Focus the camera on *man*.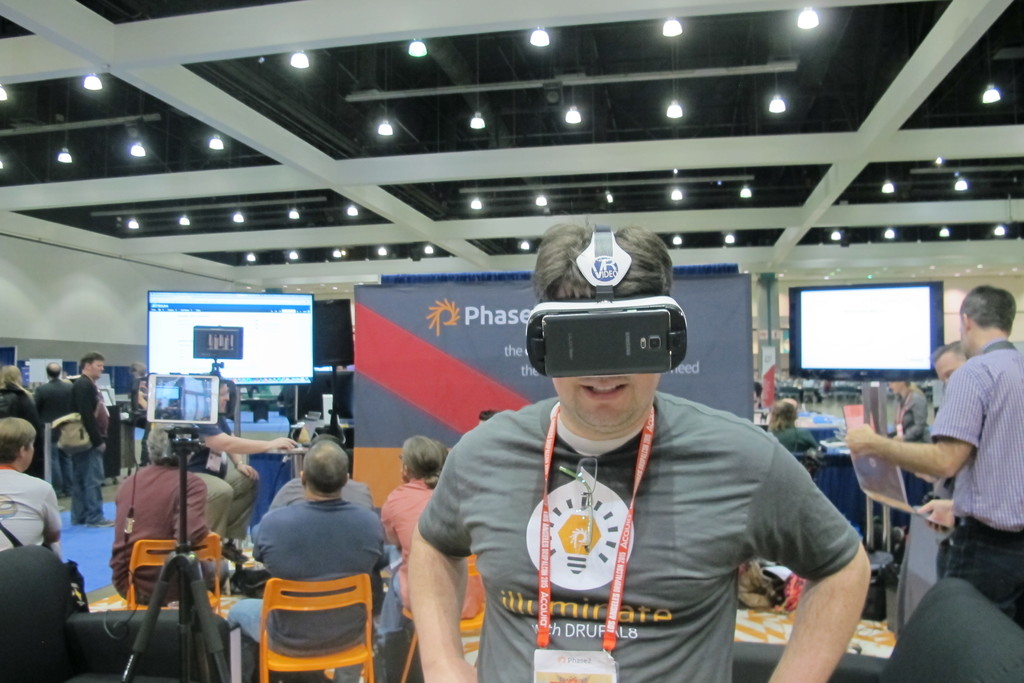
Focus region: <bbox>267, 427, 376, 513</bbox>.
